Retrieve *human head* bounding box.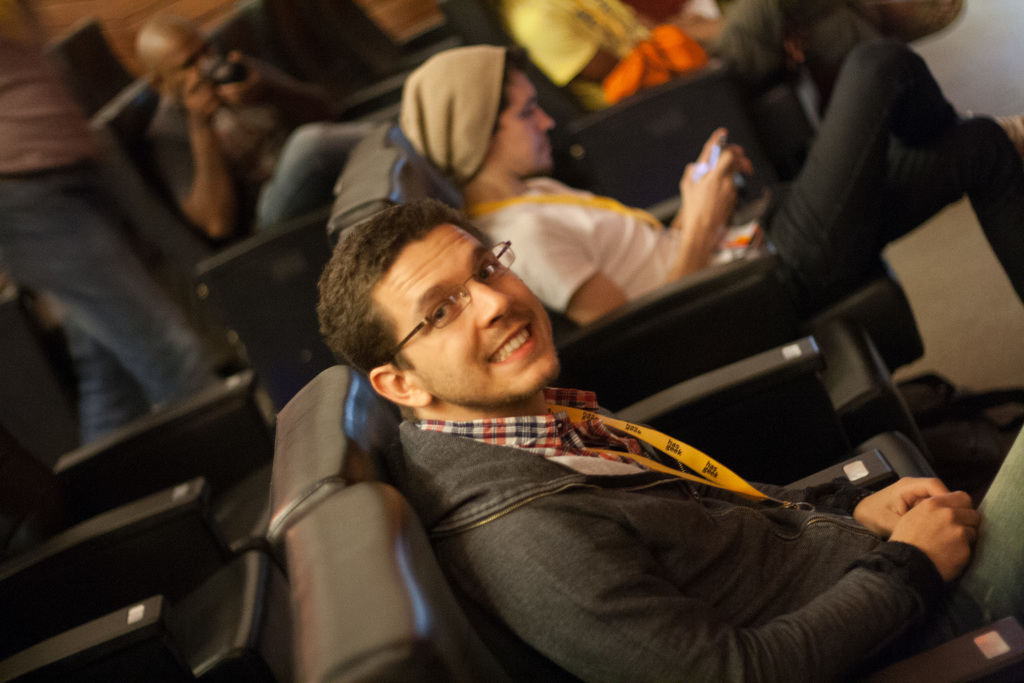
Bounding box: 346 202 561 404.
